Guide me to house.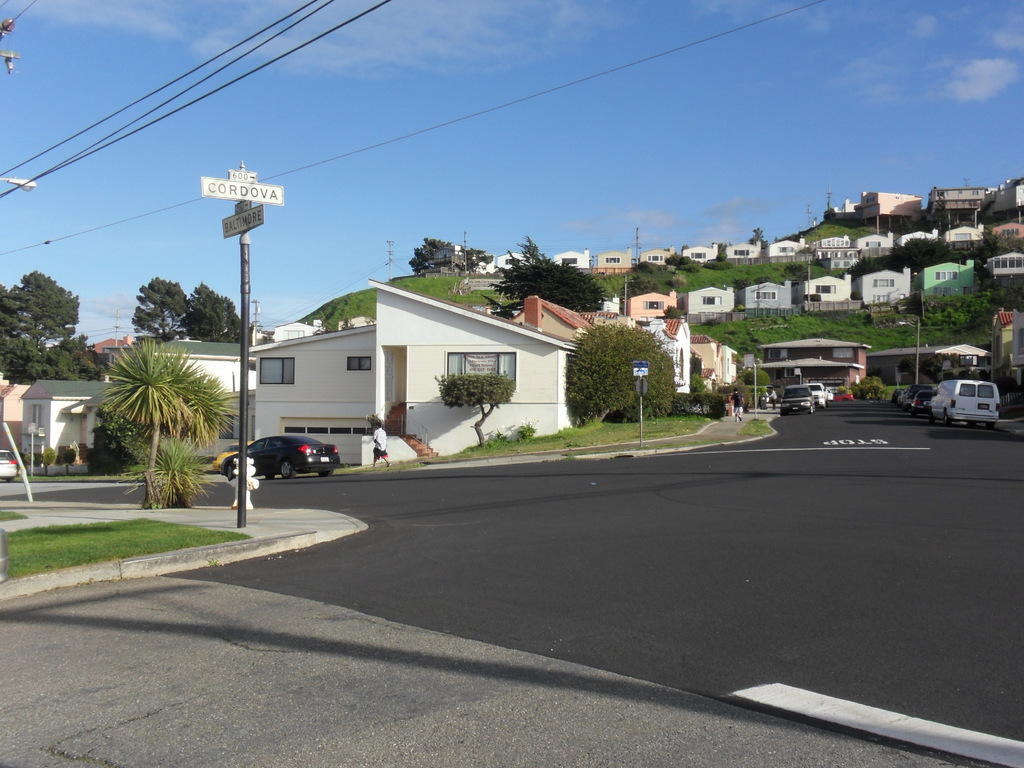
Guidance: 12/385/118/474.
